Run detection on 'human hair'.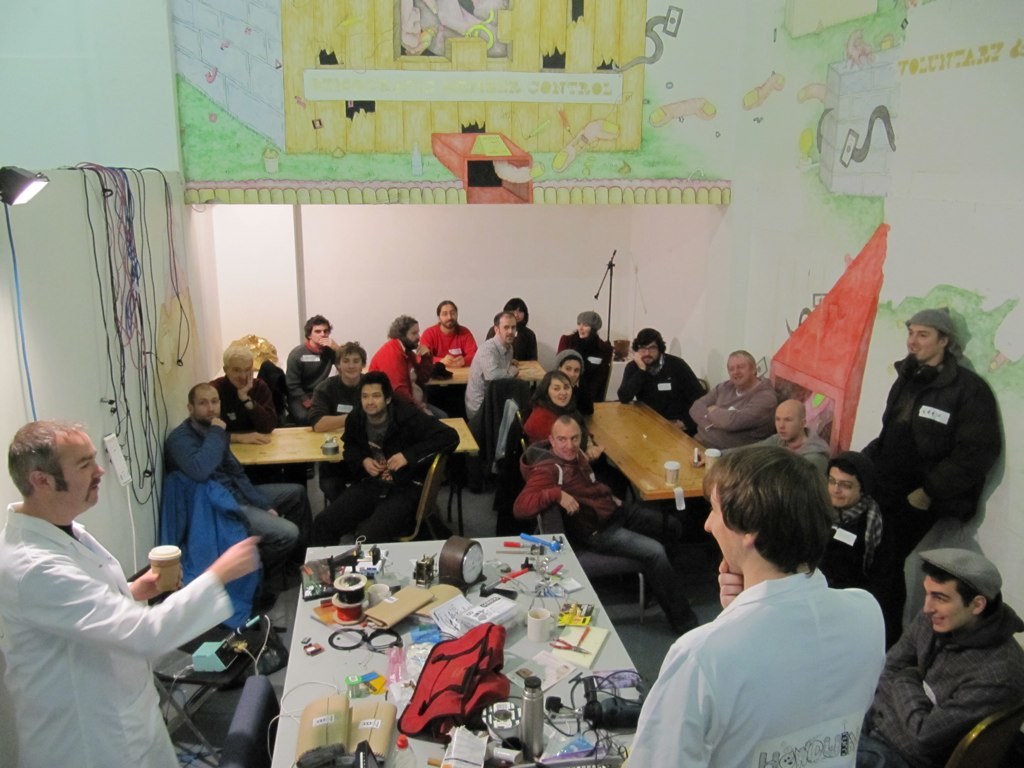
Result: bbox=[493, 310, 516, 336].
